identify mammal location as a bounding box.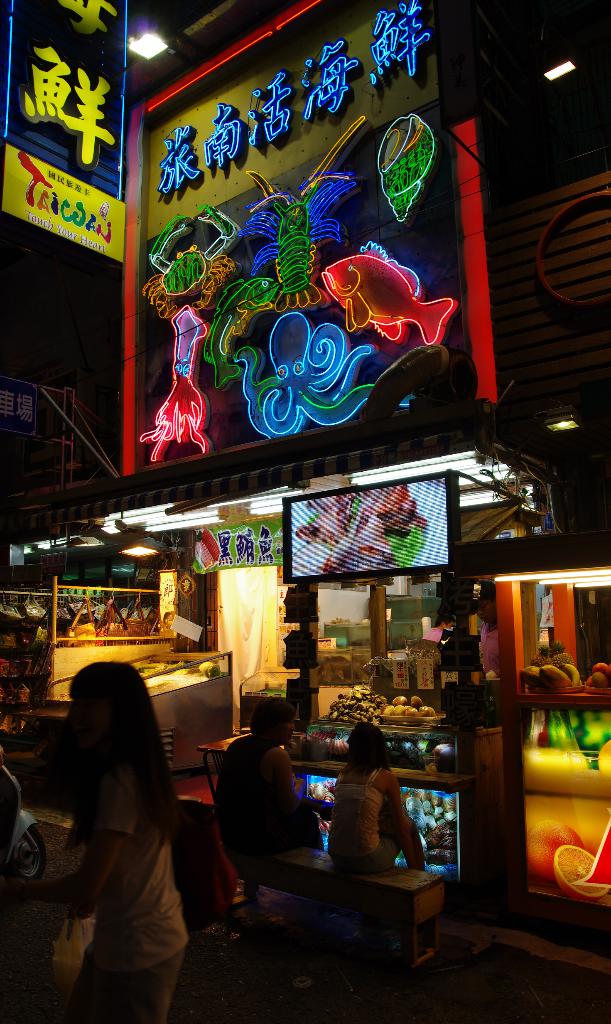
(left=423, top=618, right=456, bottom=646).
